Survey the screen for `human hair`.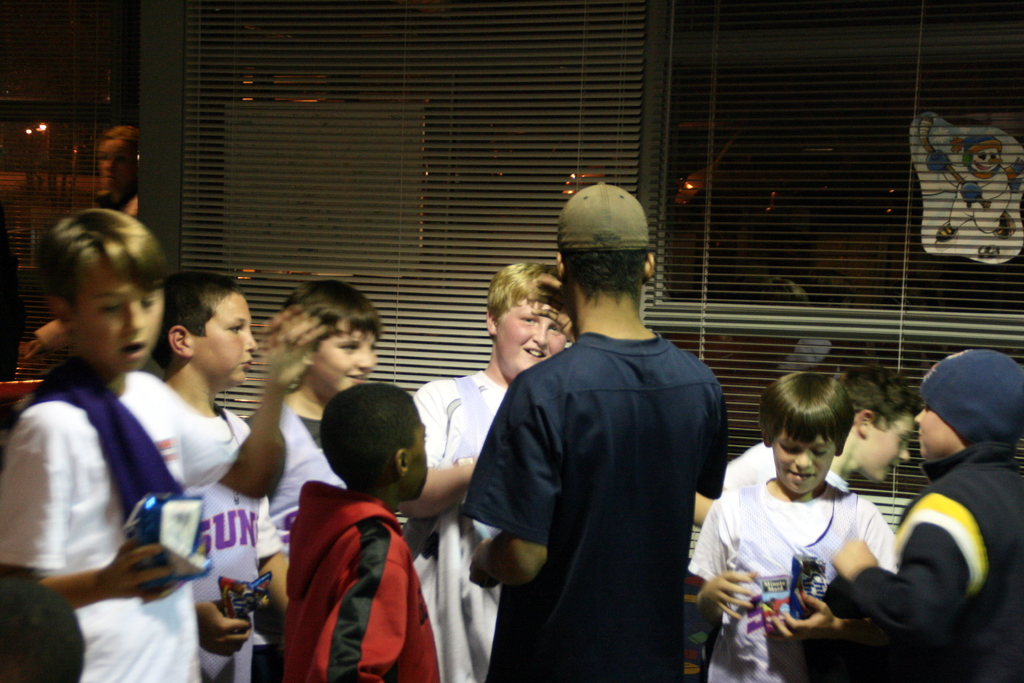
Survey found: left=279, top=279, right=381, bottom=355.
